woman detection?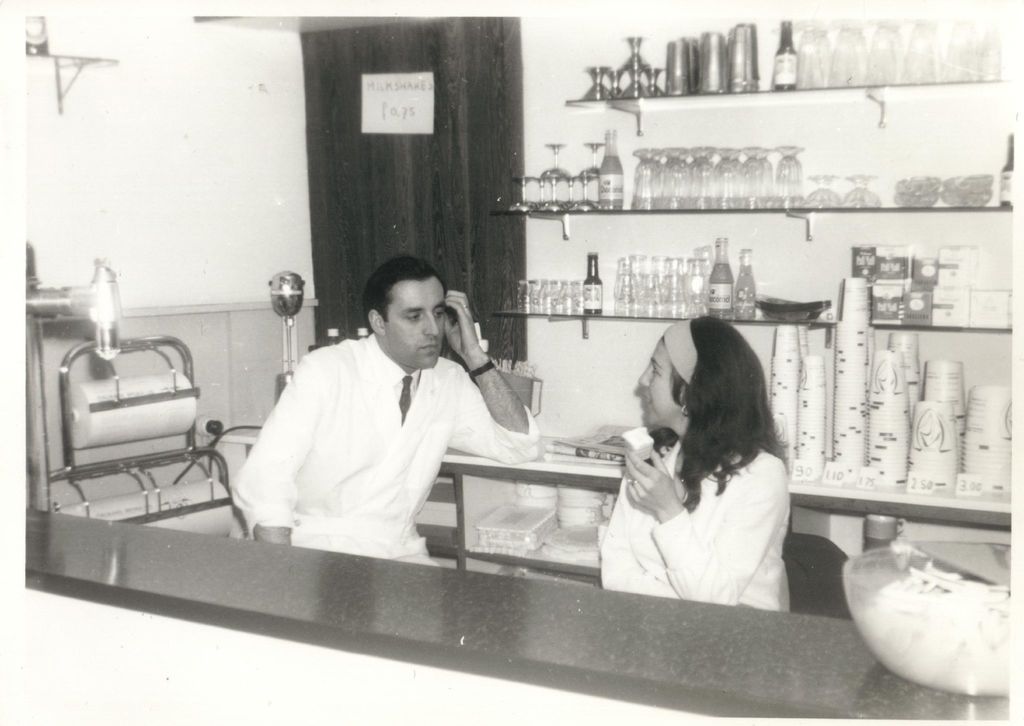
bbox(595, 304, 821, 633)
